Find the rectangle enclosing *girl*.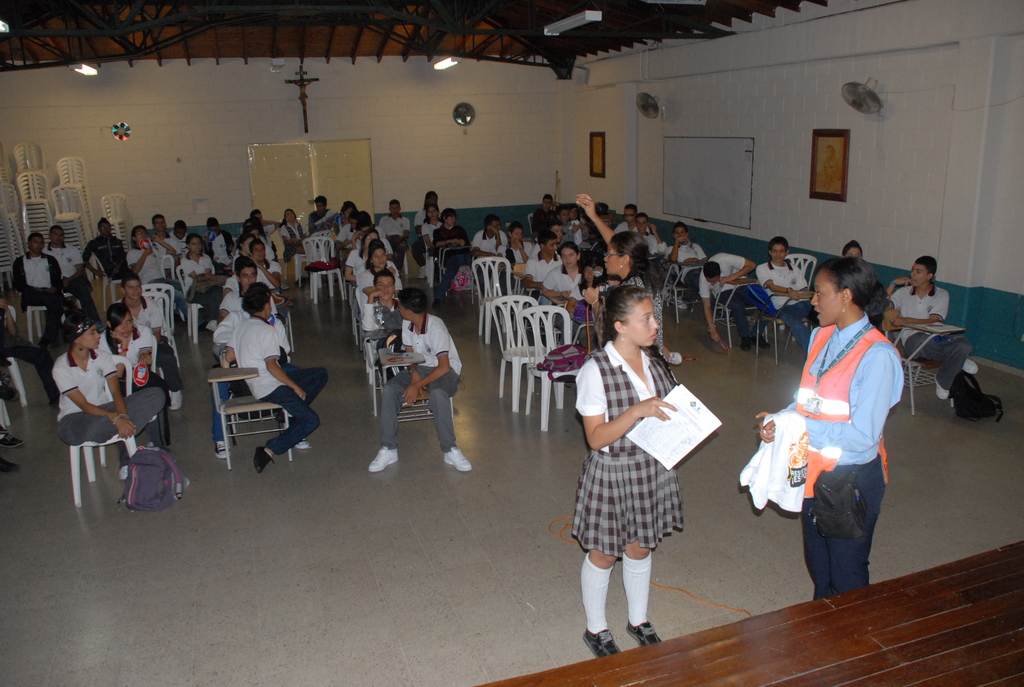
rect(349, 214, 378, 251).
